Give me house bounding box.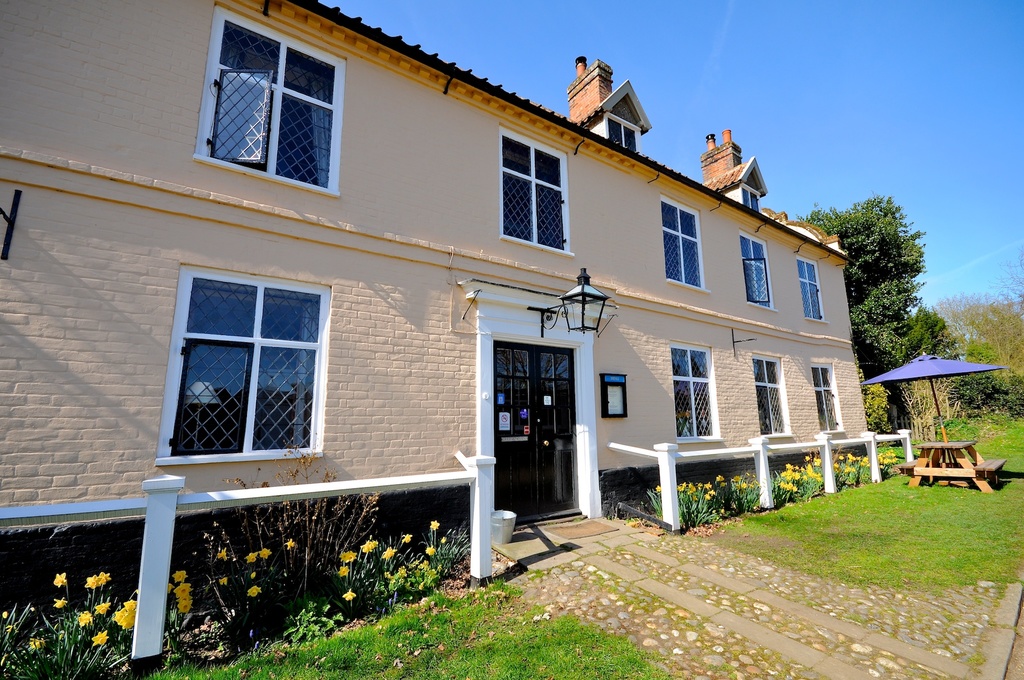
<box>0,1,915,679</box>.
